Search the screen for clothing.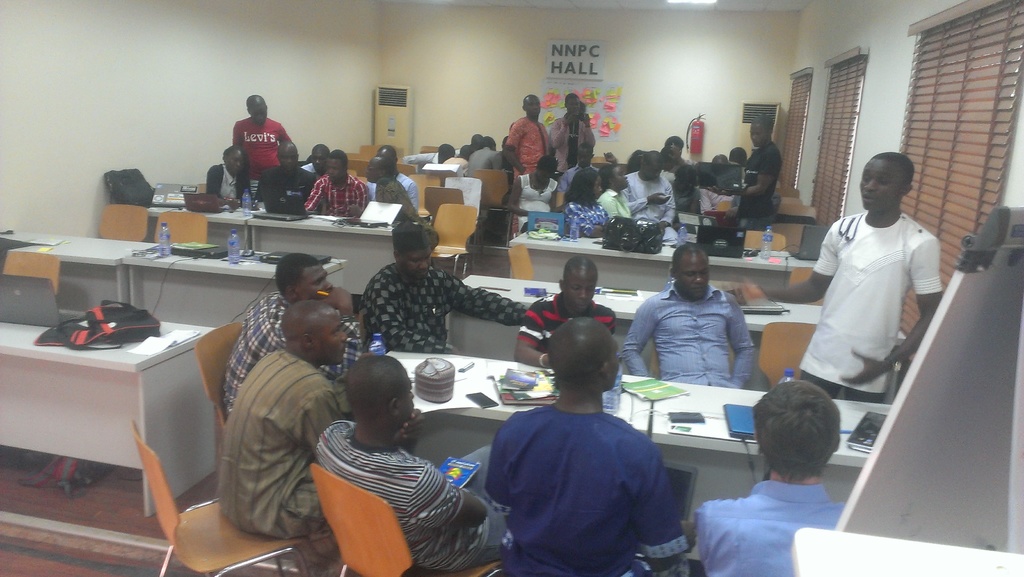
Found at <box>220,289,372,407</box>.
